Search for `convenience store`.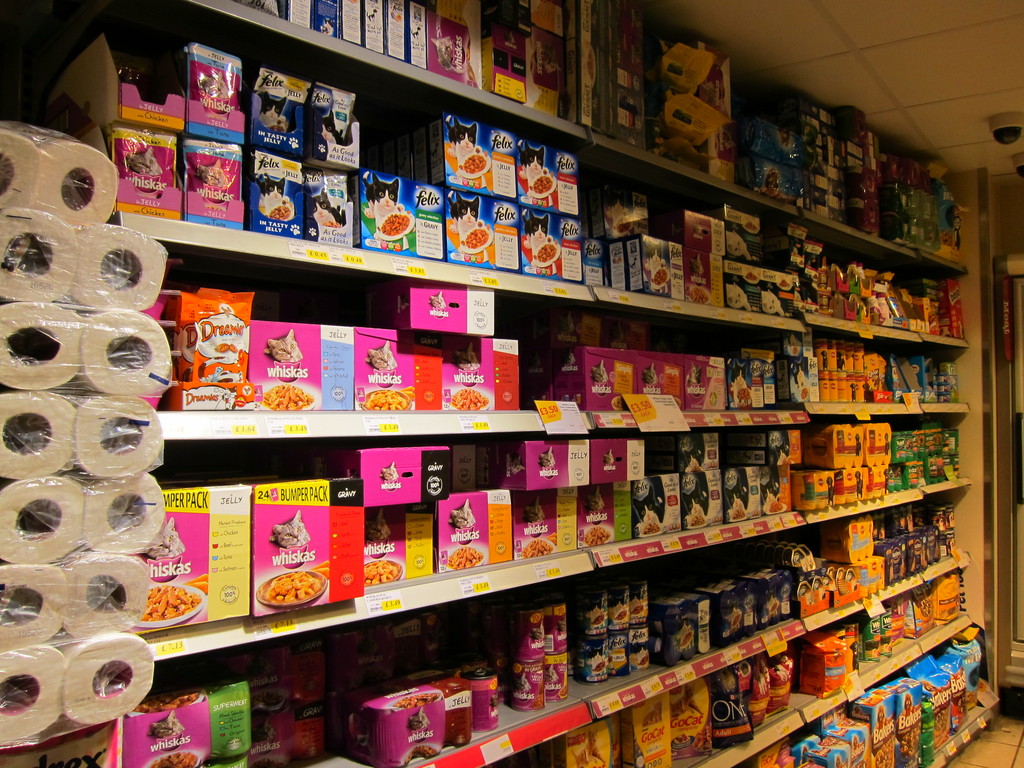
Found at (left=0, top=0, right=1023, bottom=767).
